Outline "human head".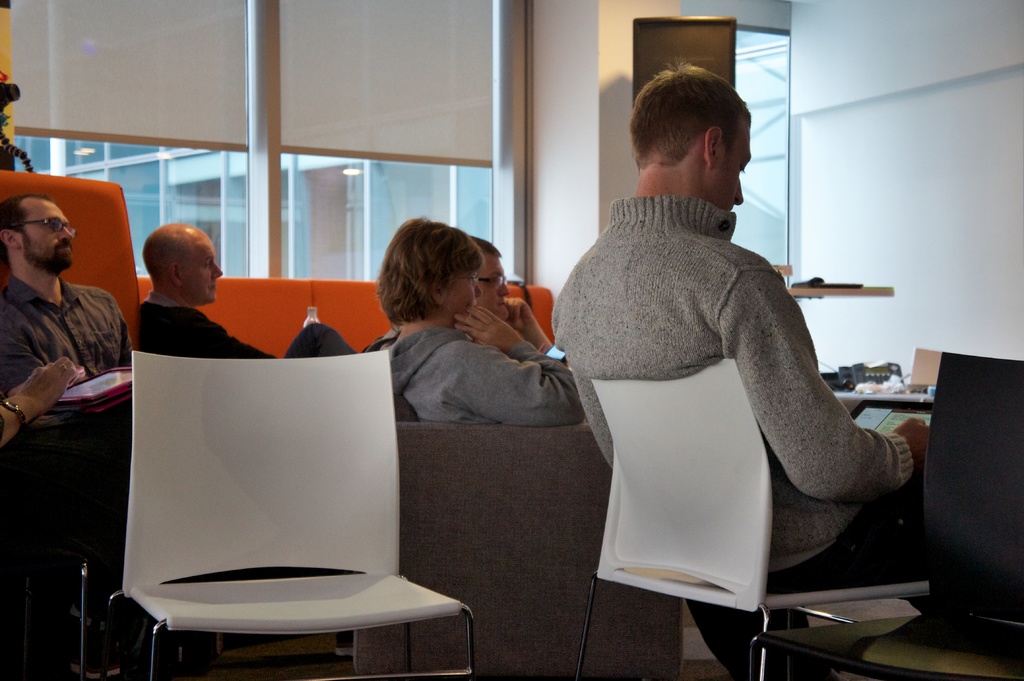
Outline: (x1=375, y1=215, x2=483, y2=327).
